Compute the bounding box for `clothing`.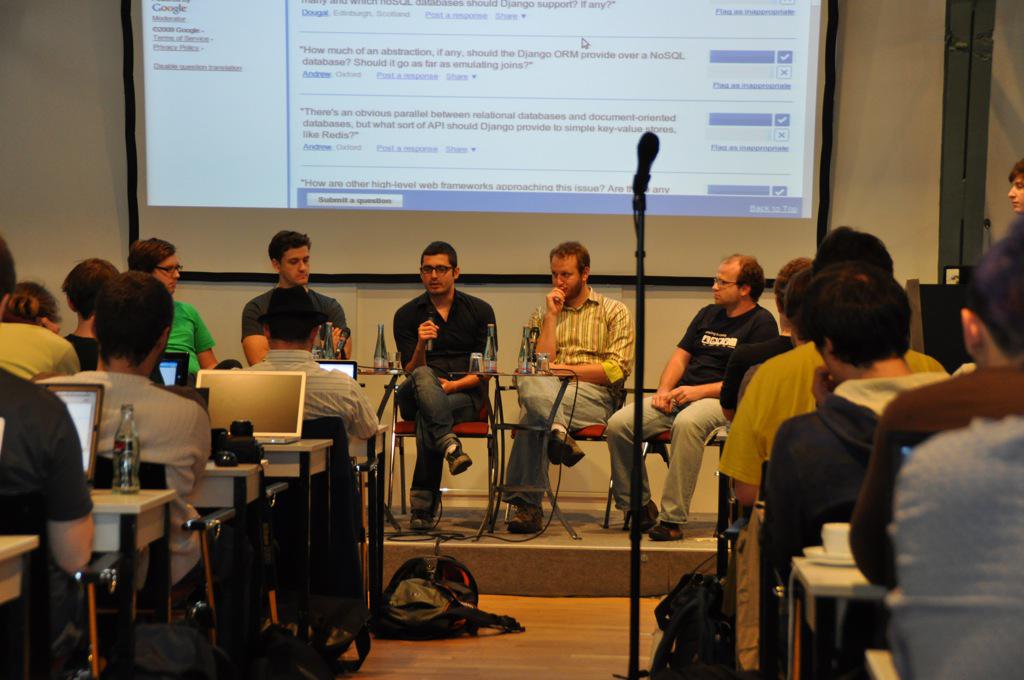
select_region(507, 294, 624, 536).
